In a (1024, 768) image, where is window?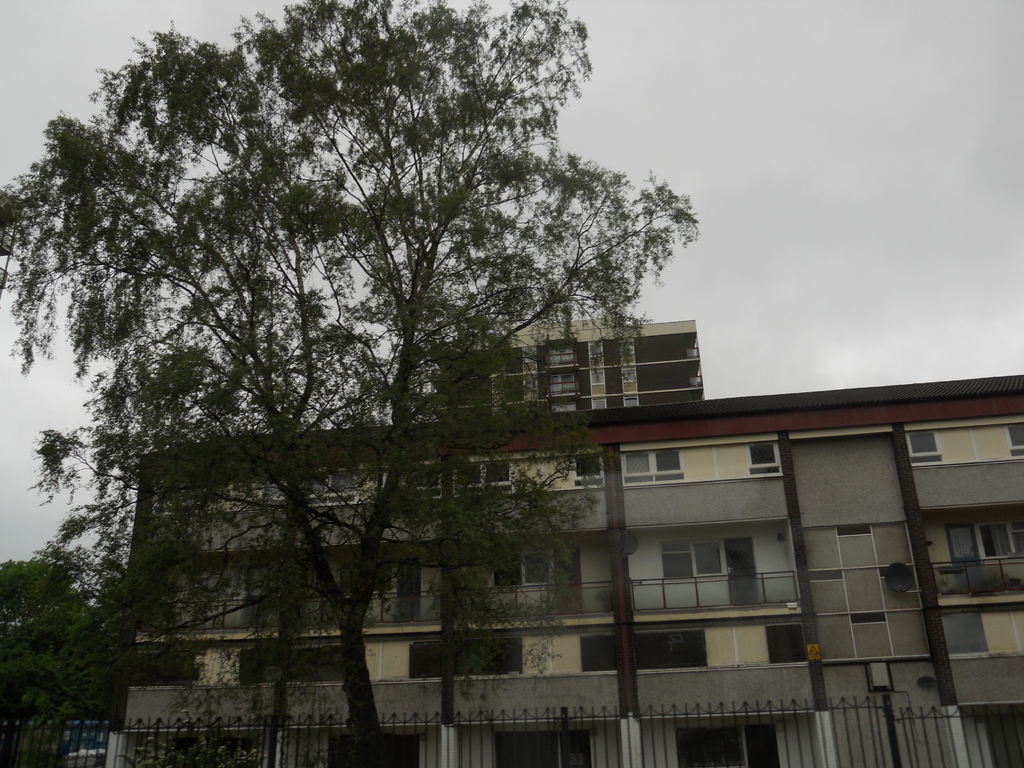
{"x1": 401, "y1": 458, "x2": 515, "y2": 499}.
